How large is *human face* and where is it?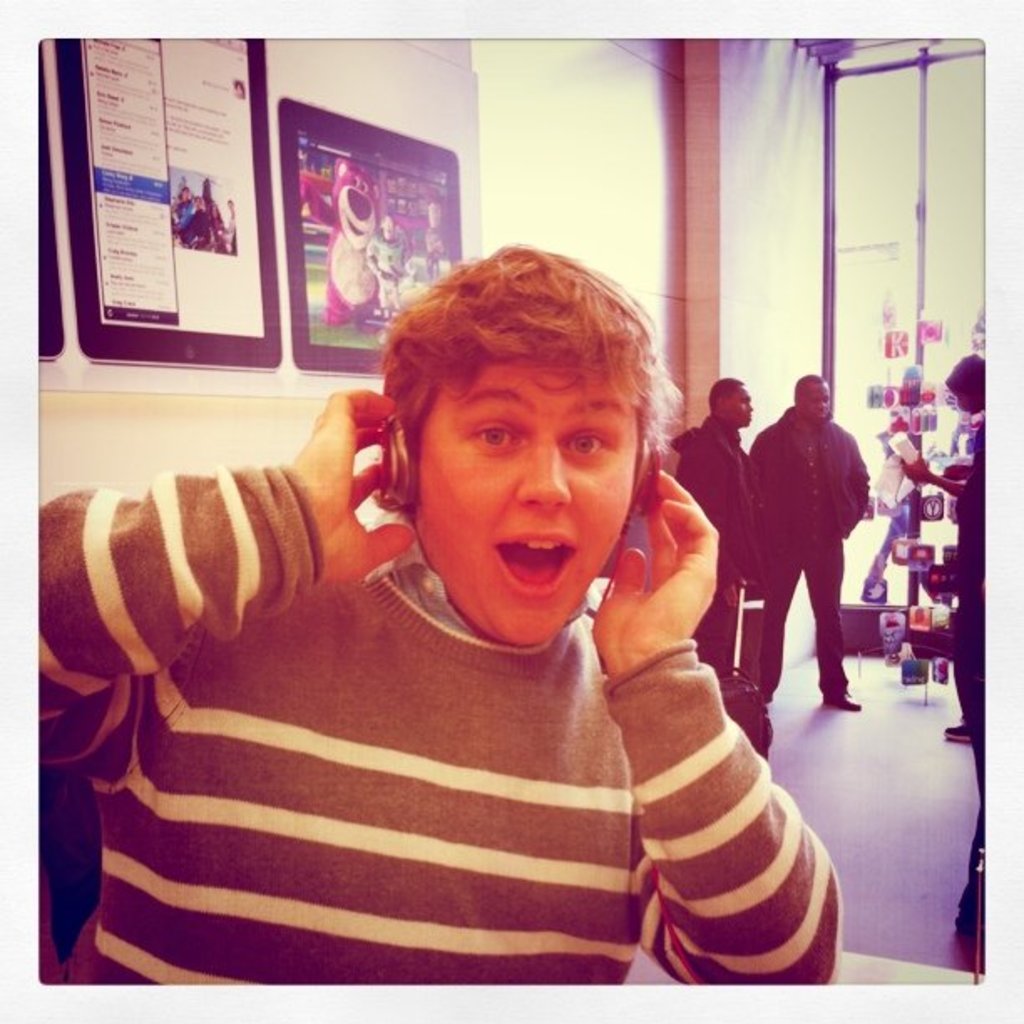
Bounding box: BBox(798, 381, 837, 418).
